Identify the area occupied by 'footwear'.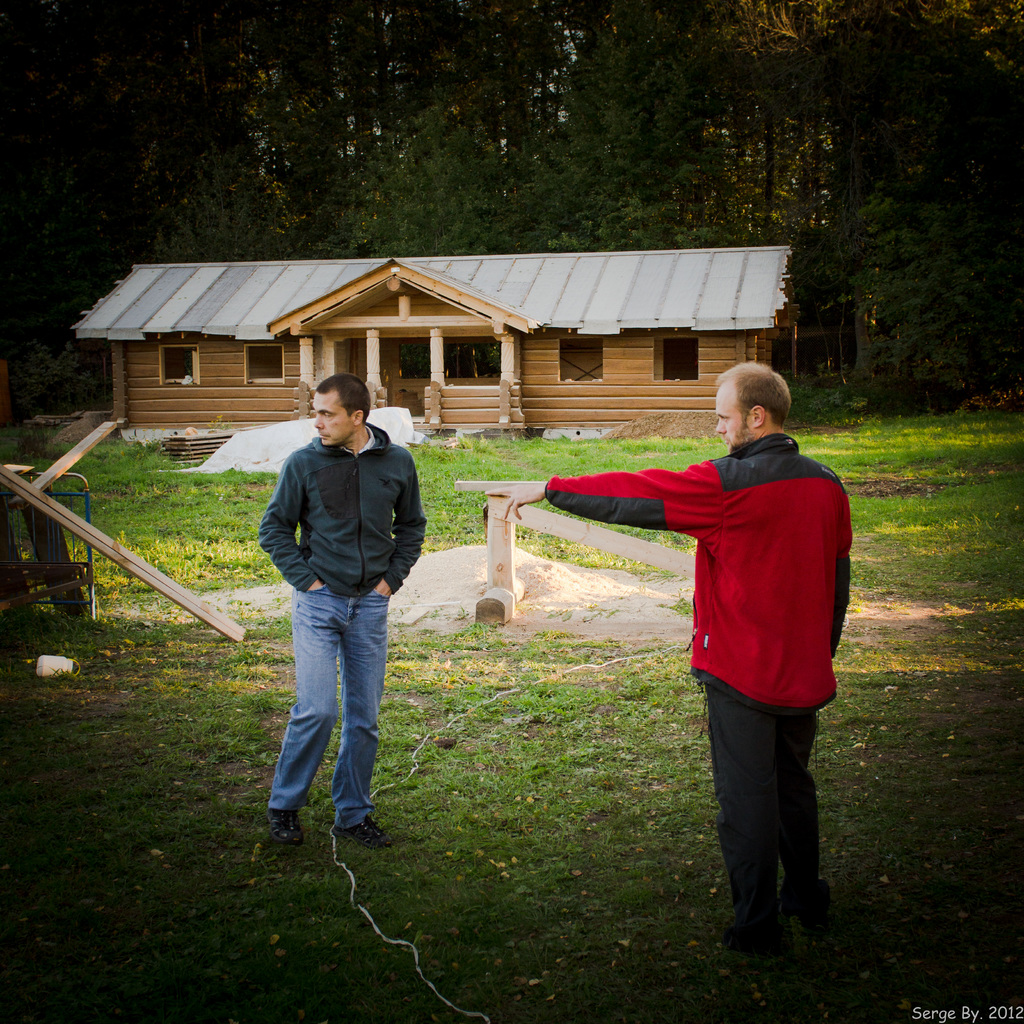
Area: Rect(339, 810, 396, 852).
